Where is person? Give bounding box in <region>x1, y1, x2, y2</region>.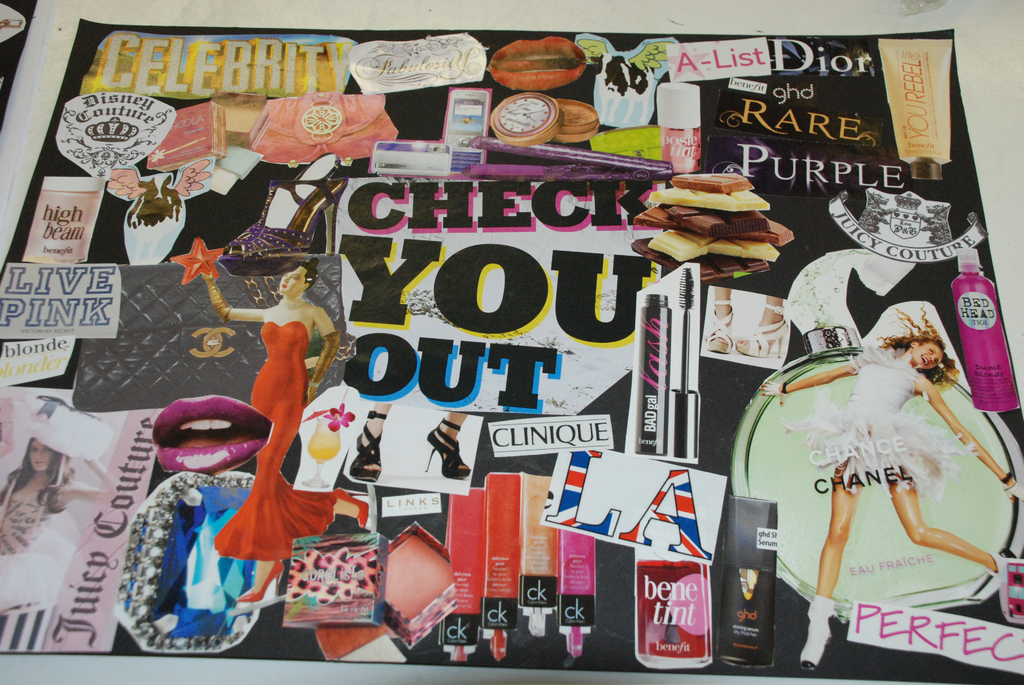
<region>202, 257, 372, 603</region>.
